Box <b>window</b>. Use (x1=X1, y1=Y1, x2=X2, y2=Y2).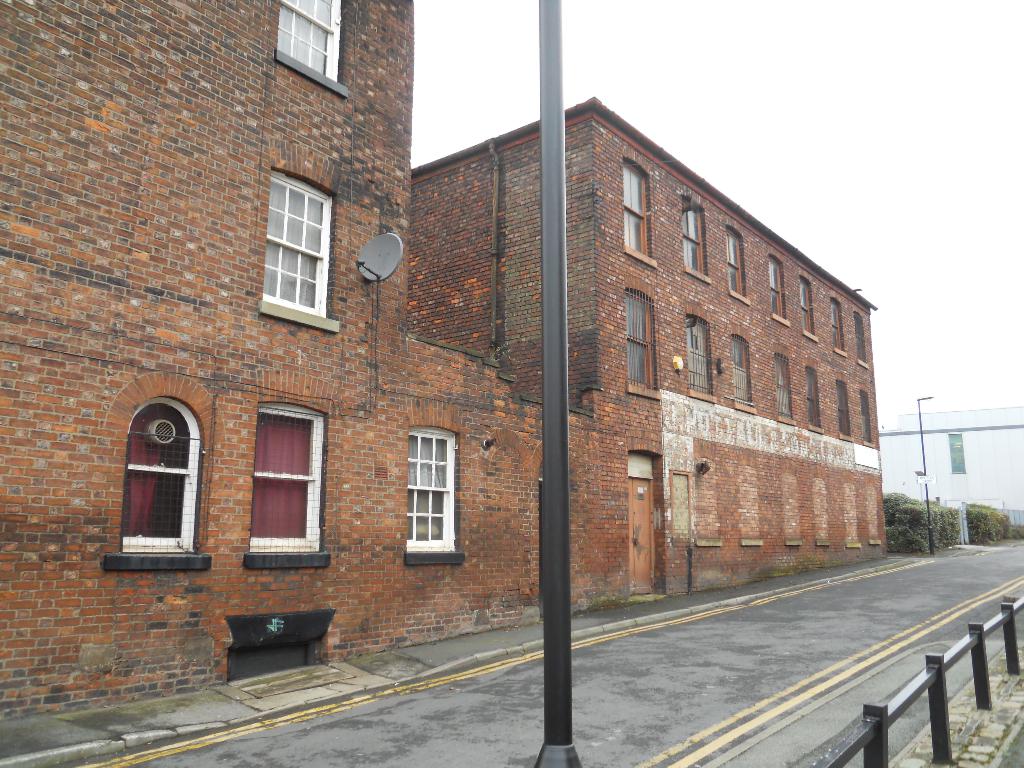
(x1=239, y1=380, x2=335, y2=577).
